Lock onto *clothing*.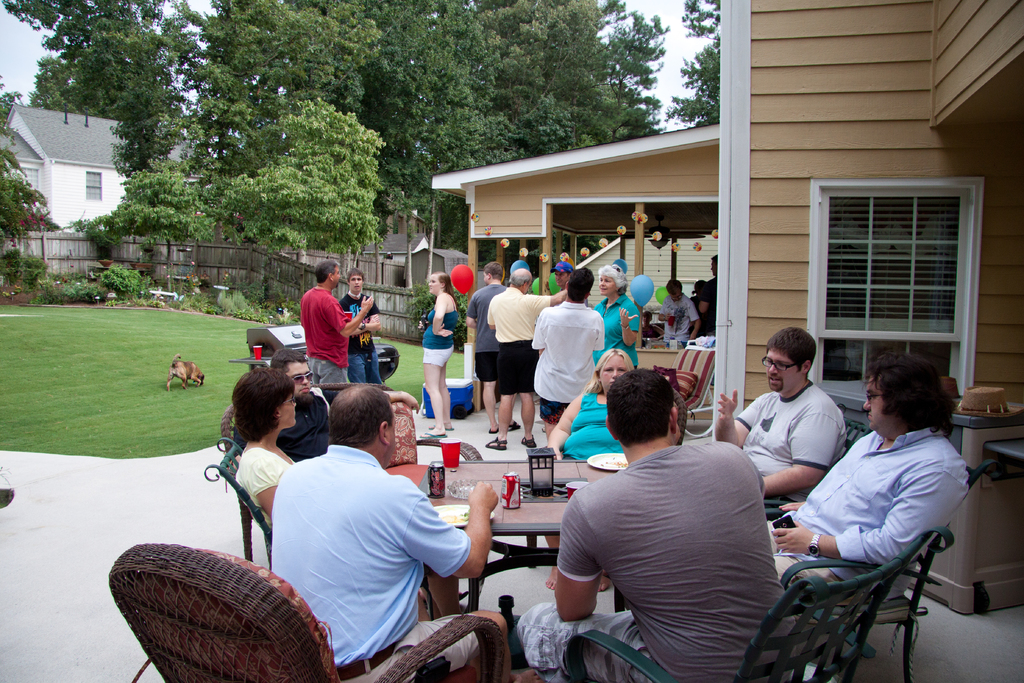
Locked: (529, 295, 606, 428).
